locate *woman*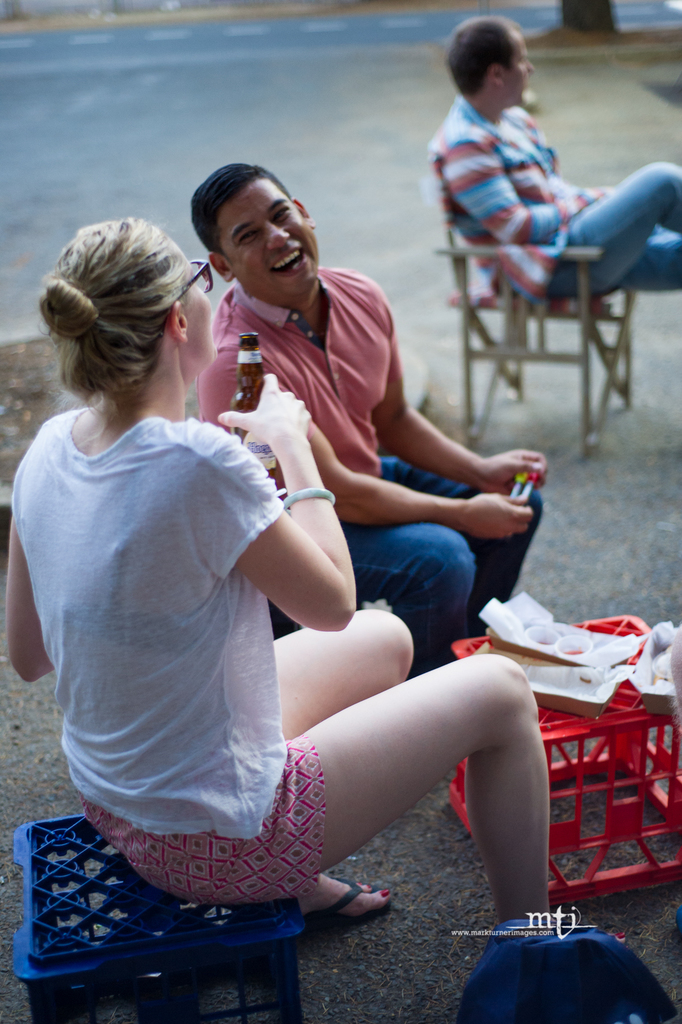
x1=38, y1=189, x2=453, y2=947
